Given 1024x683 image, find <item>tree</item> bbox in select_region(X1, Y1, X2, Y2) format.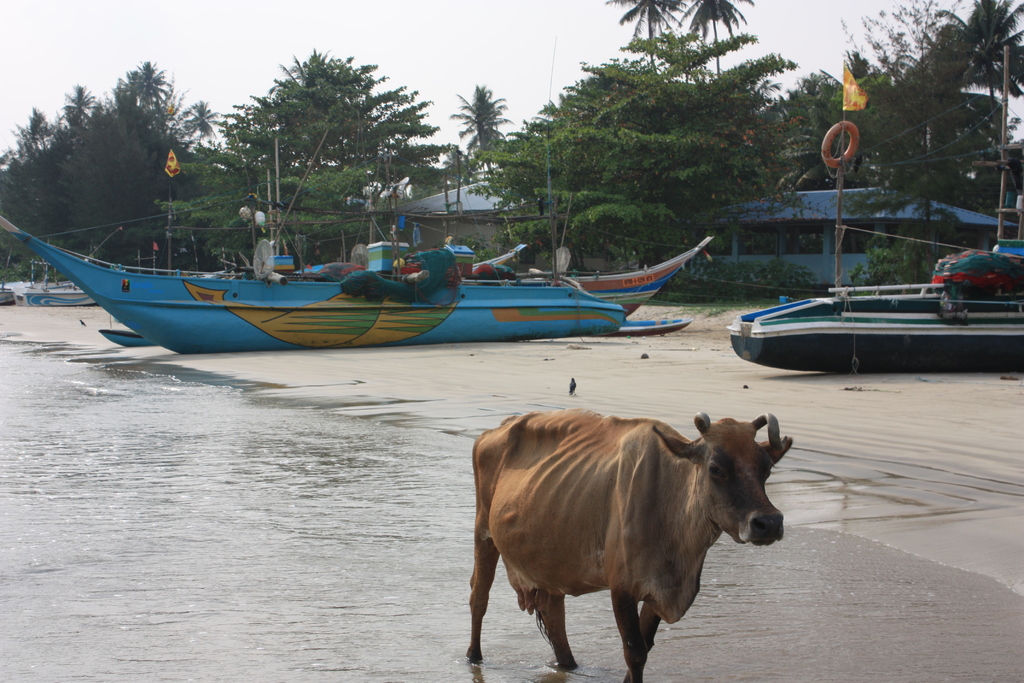
select_region(0, 53, 228, 277).
